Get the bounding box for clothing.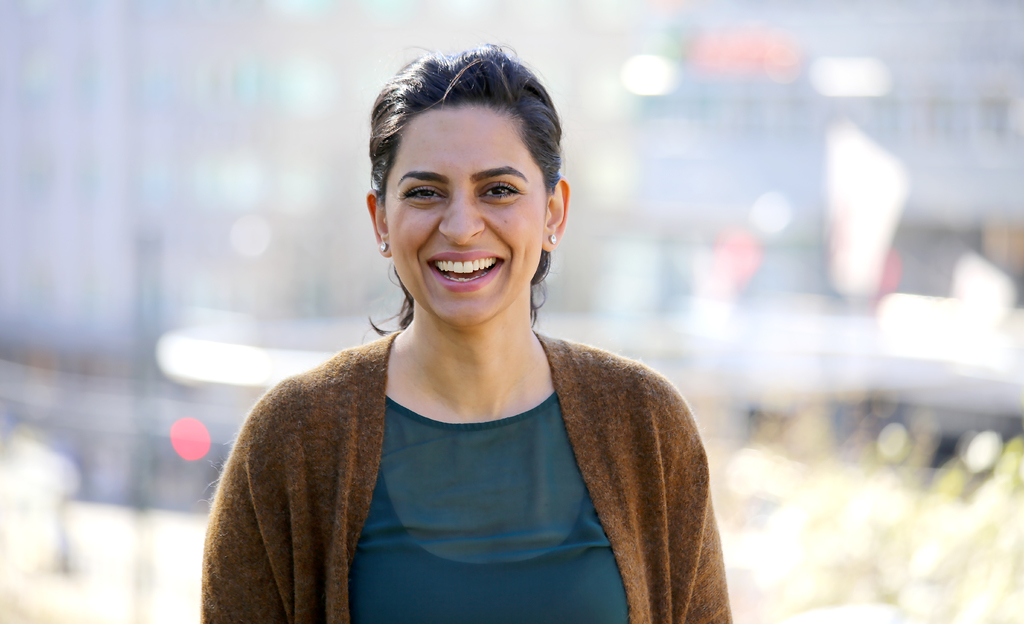
detection(194, 285, 738, 623).
